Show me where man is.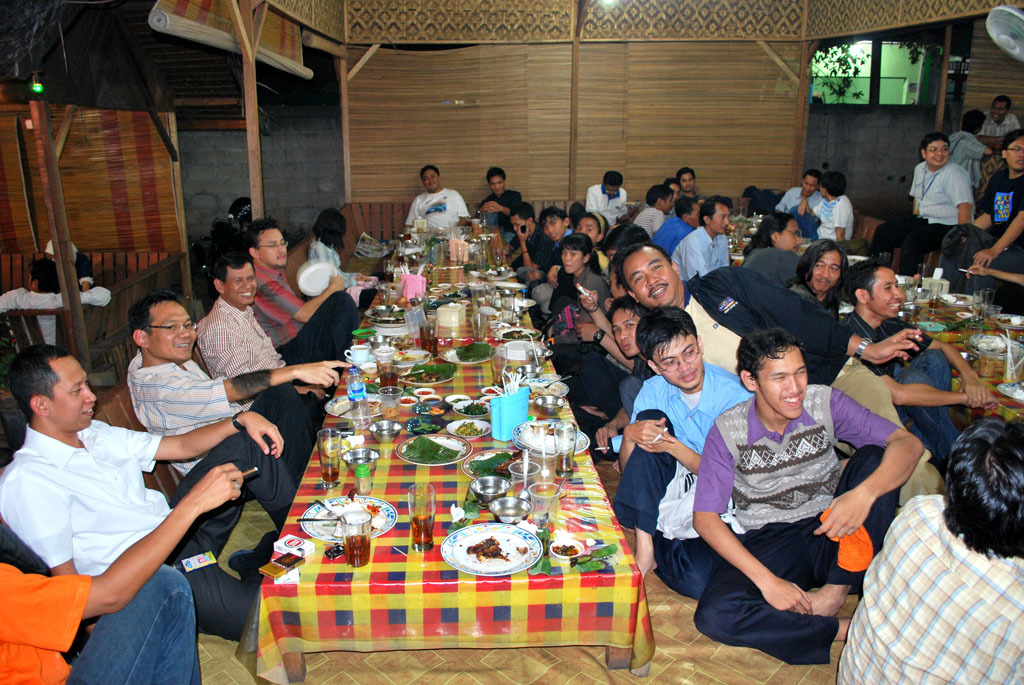
man is at bbox=[0, 259, 113, 343].
